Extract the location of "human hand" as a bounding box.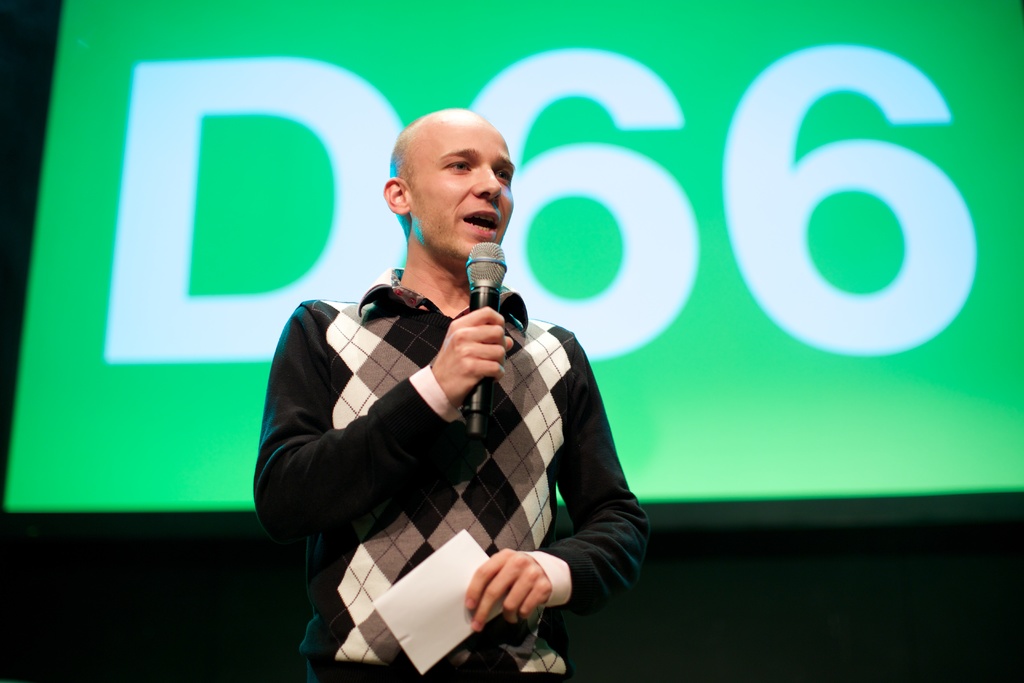
bbox(431, 302, 516, 411).
